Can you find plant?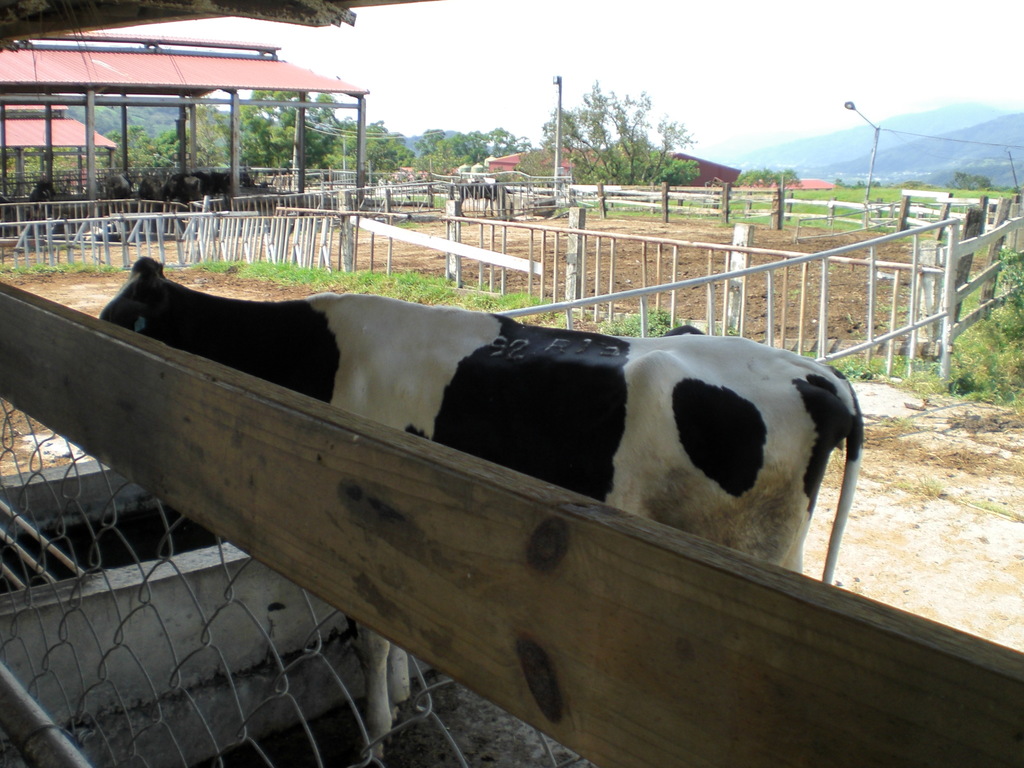
Yes, bounding box: bbox(732, 161, 815, 187).
